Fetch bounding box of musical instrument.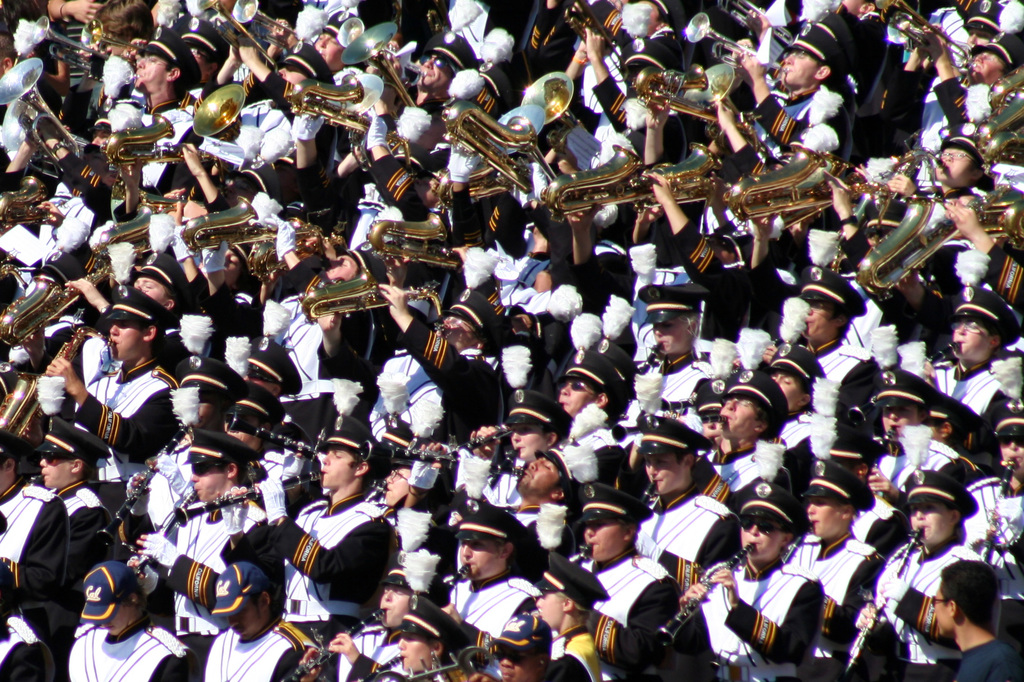
Bbox: <bbox>874, 0, 975, 82</bbox>.
